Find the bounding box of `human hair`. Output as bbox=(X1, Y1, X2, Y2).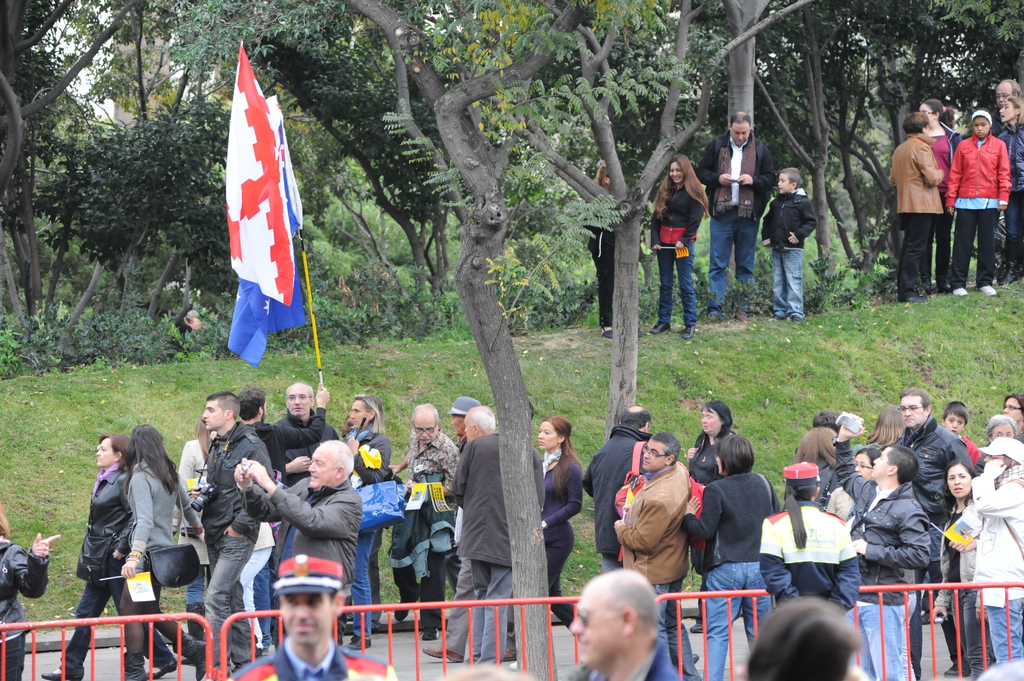
bbox=(782, 479, 819, 549).
